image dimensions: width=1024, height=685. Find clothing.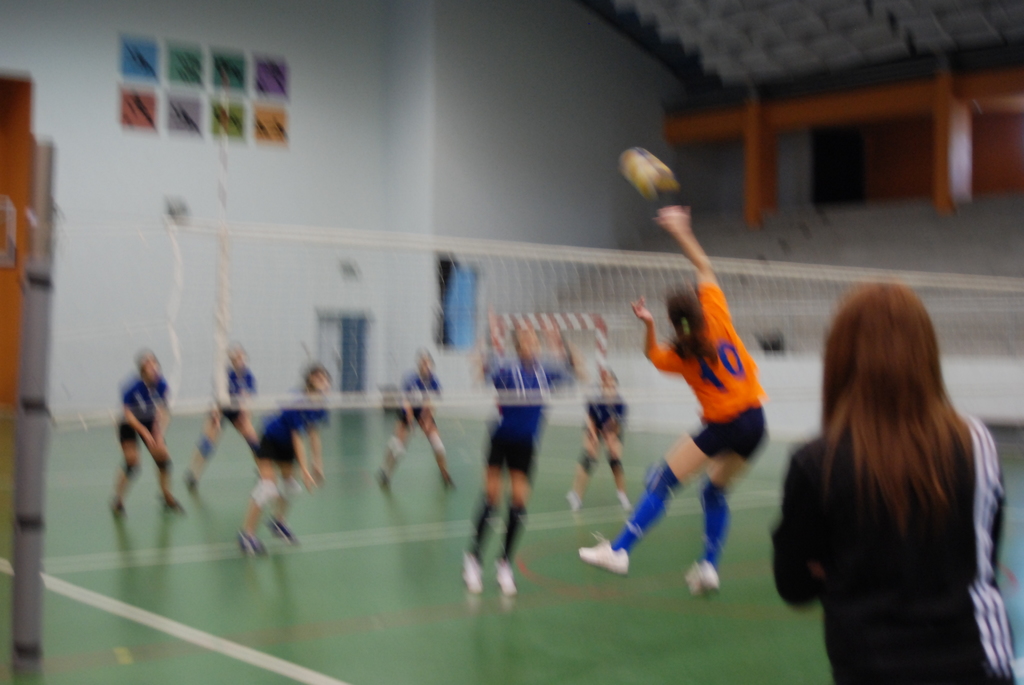
<bbox>492, 349, 572, 491</bbox>.
